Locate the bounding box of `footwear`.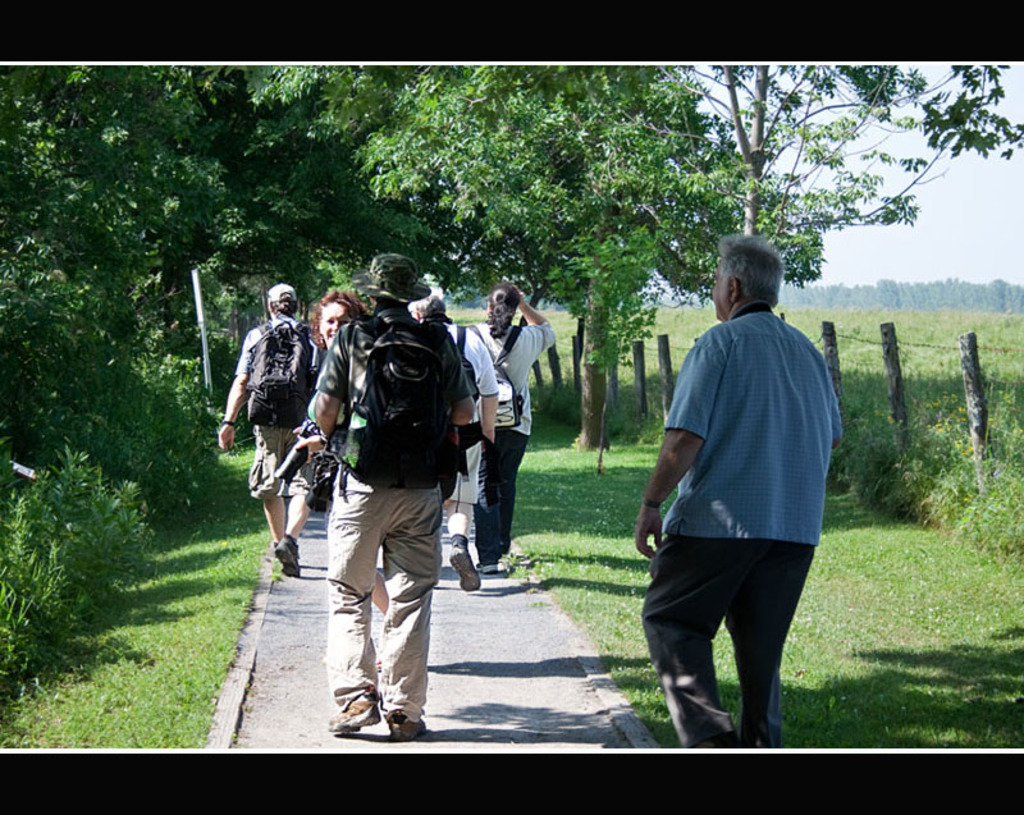
Bounding box: 447/531/471/594.
